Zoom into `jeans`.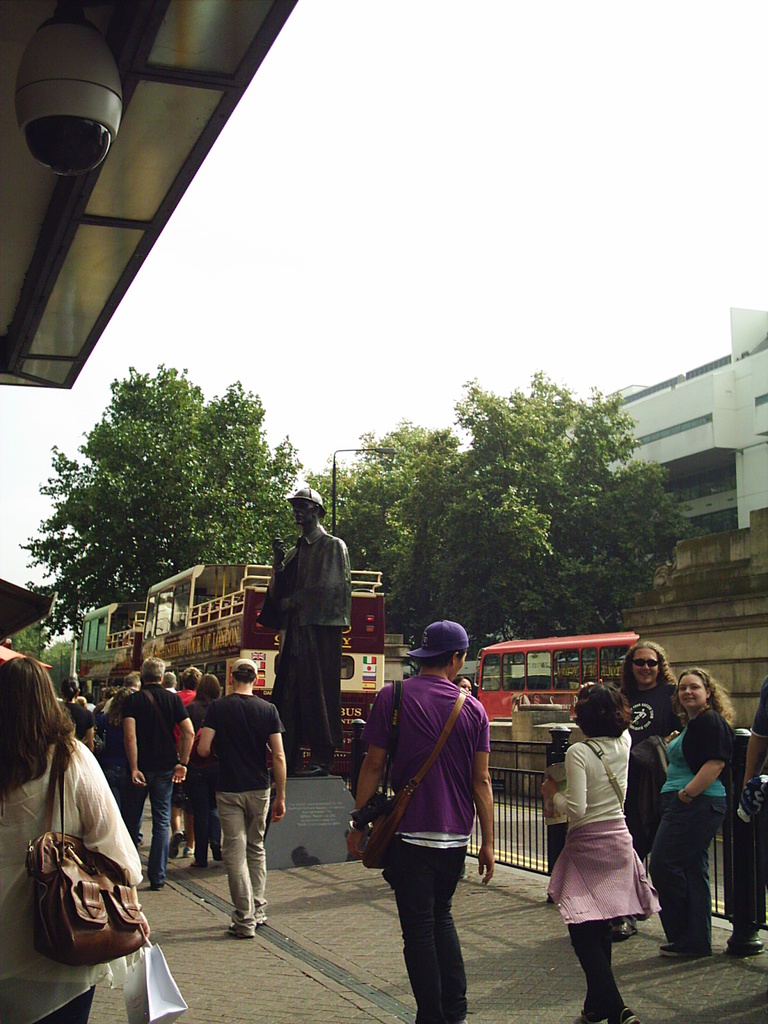
Zoom target: (x1=215, y1=790, x2=269, y2=920).
